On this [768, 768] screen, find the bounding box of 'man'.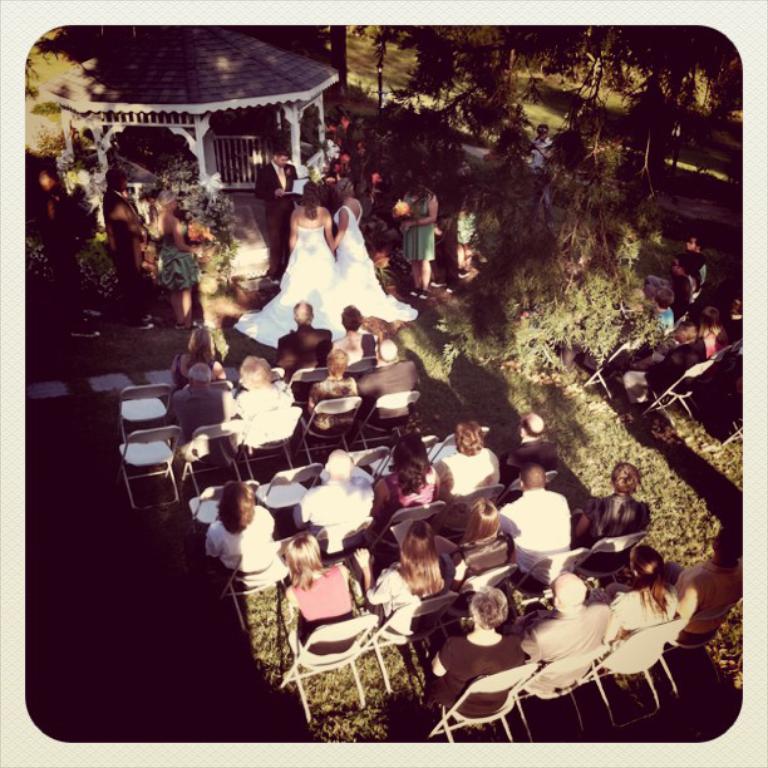
Bounding box: detection(299, 447, 368, 536).
